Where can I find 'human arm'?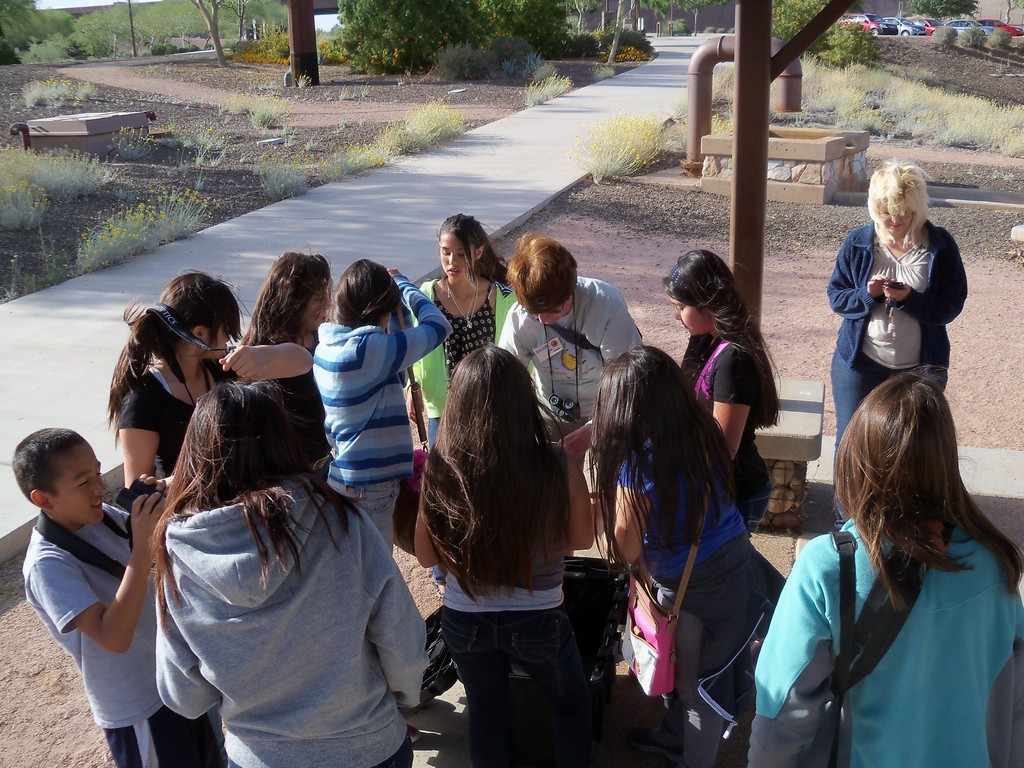
You can find it at (left=154, top=553, right=221, bottom=730).
